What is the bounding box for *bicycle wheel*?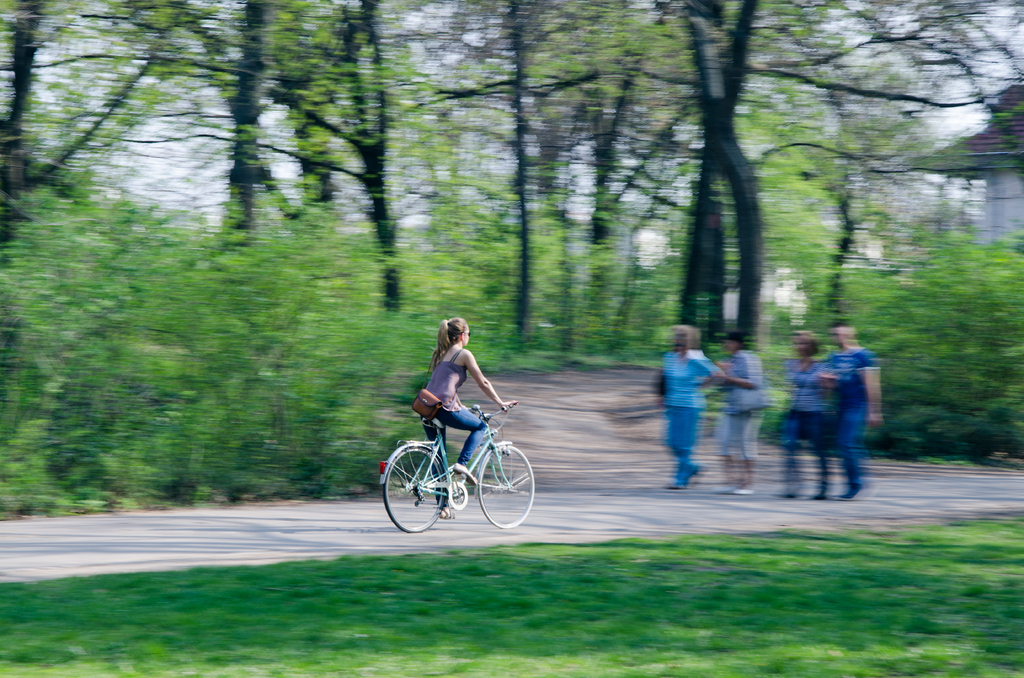
381,444,451,533.
